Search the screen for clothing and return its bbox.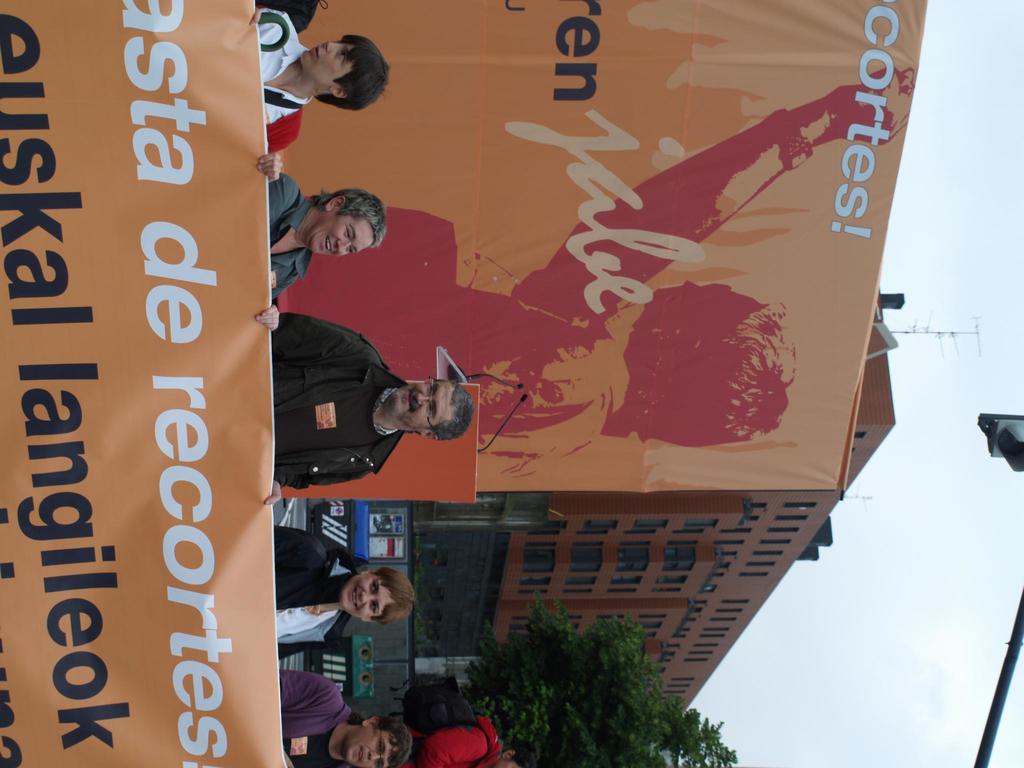
Found: [257,9,311,159].
